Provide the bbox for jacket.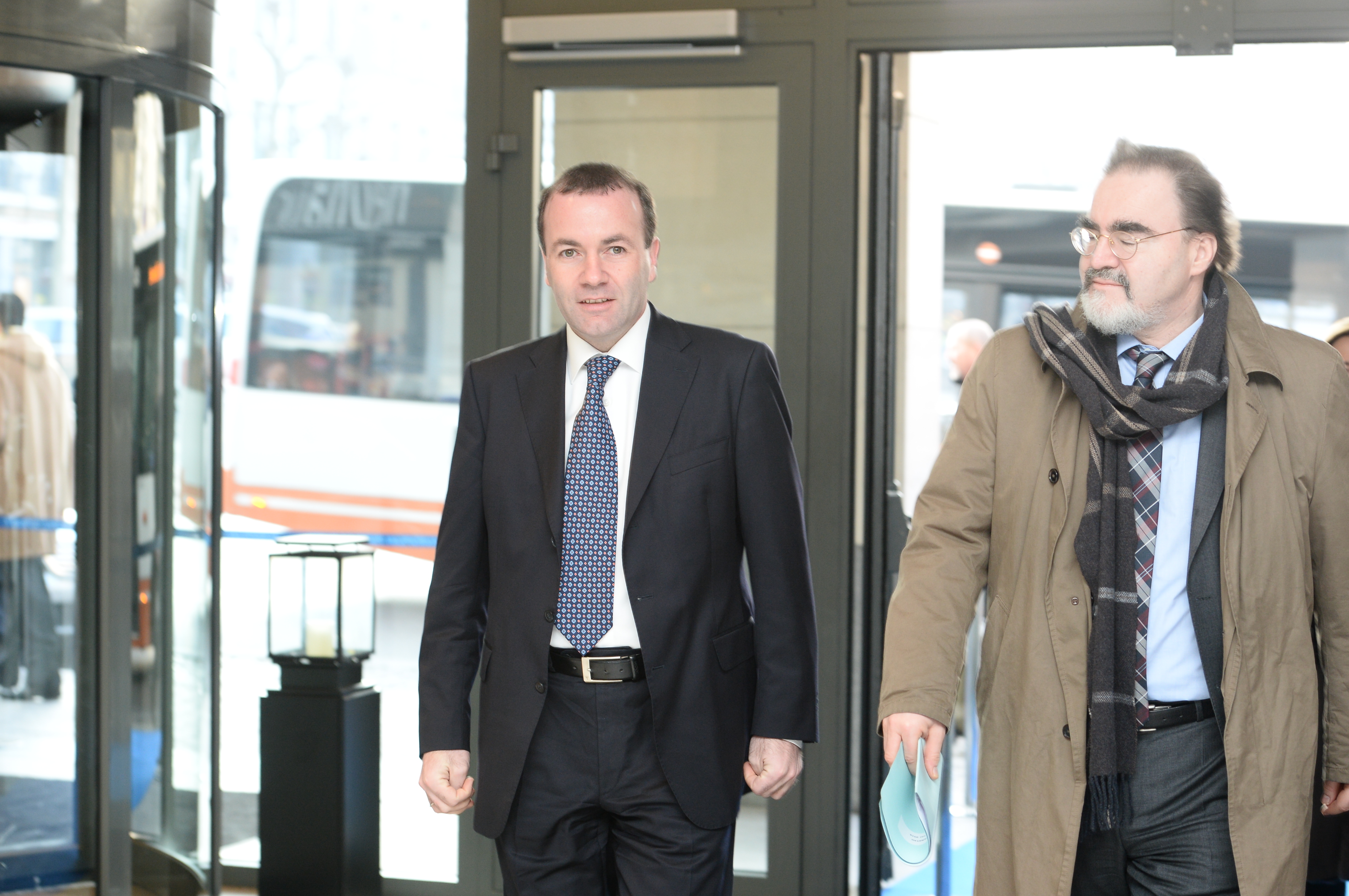
select_region(326, 77, 482, 313).
